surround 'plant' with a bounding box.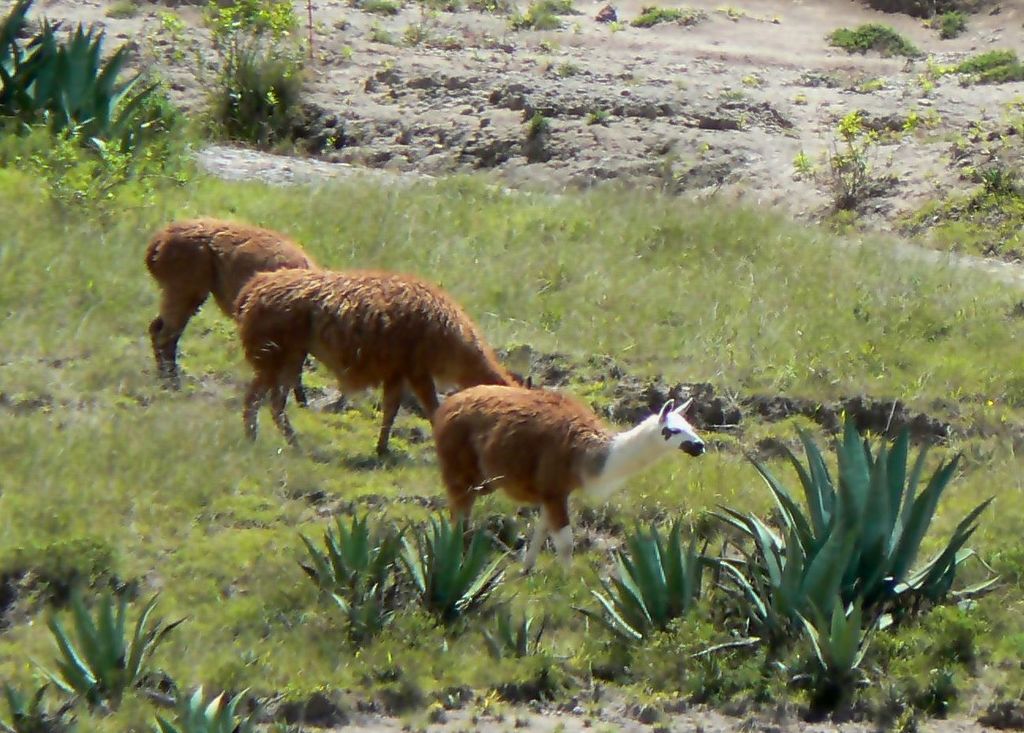
(480,604,561,667).
